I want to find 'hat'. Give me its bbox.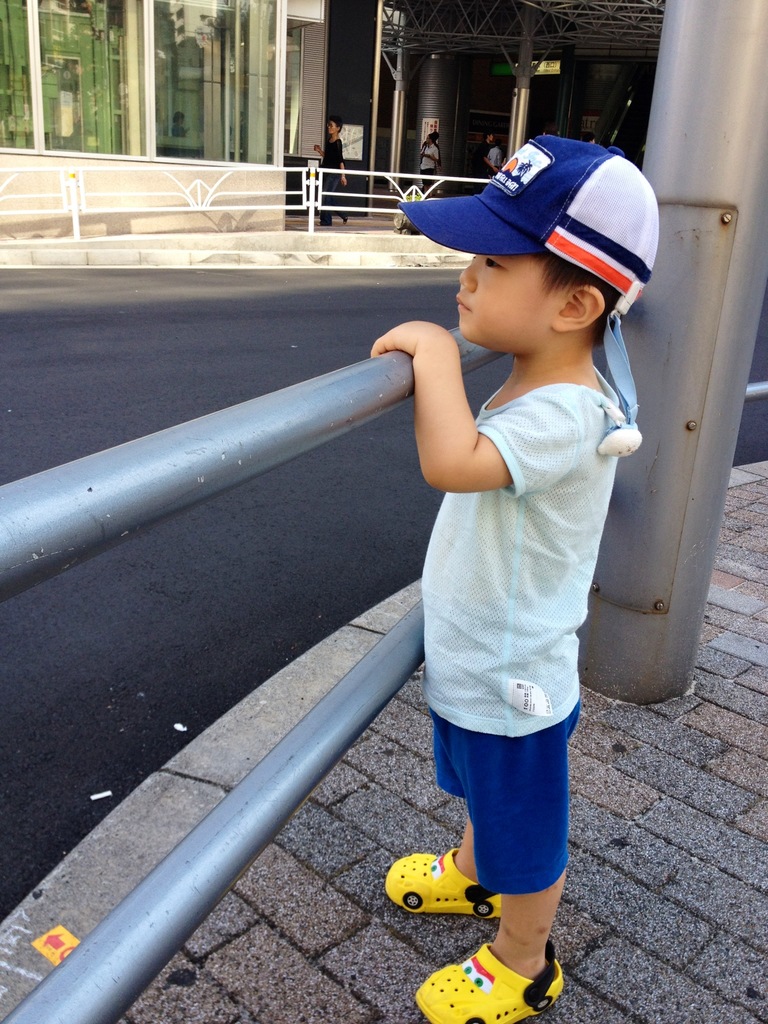
(397, 134, 660, 308).
